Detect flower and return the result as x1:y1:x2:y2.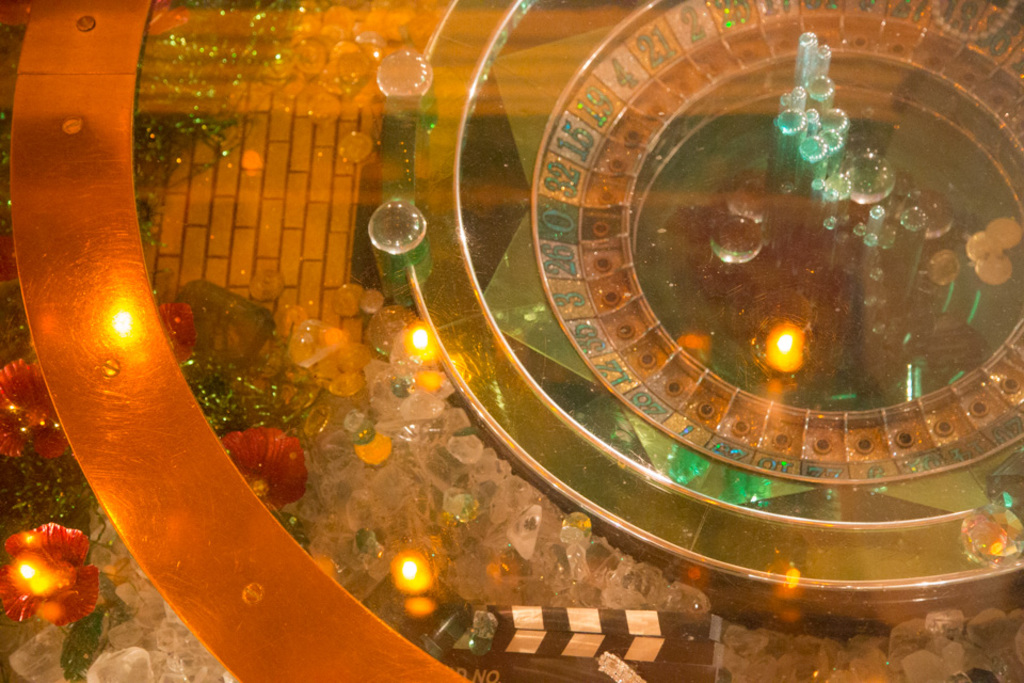
222:429:309:512.
